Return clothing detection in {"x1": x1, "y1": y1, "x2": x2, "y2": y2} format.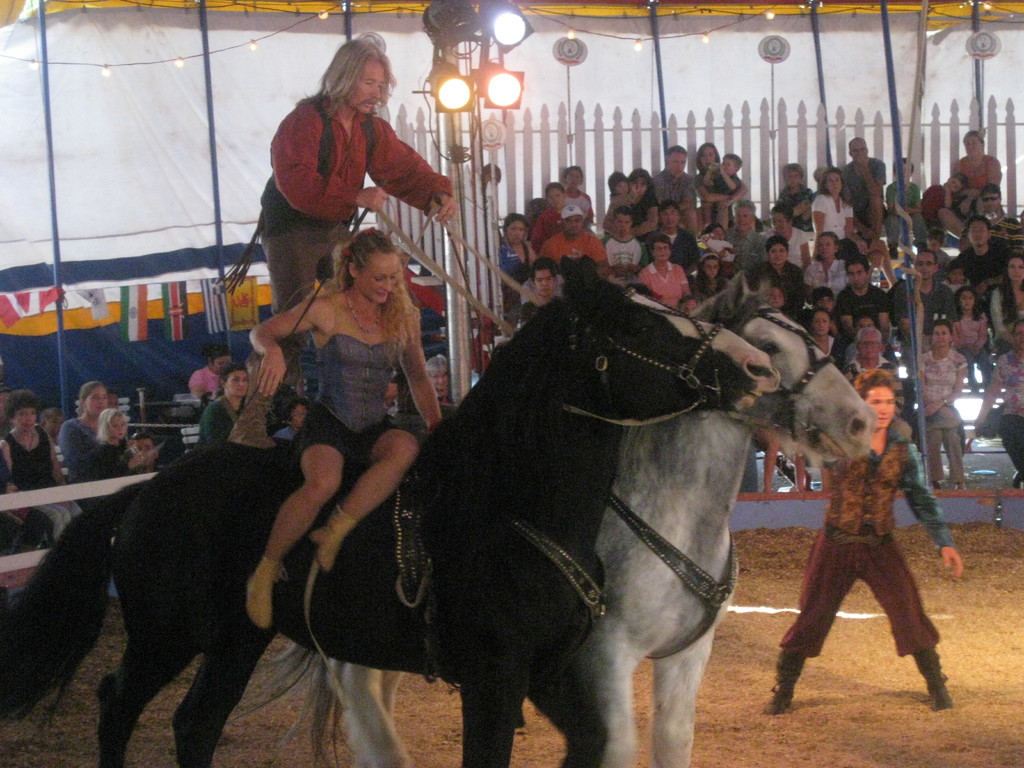
{"x1": 794, "y1": 427, "x2": 943, "y2": 687}.
